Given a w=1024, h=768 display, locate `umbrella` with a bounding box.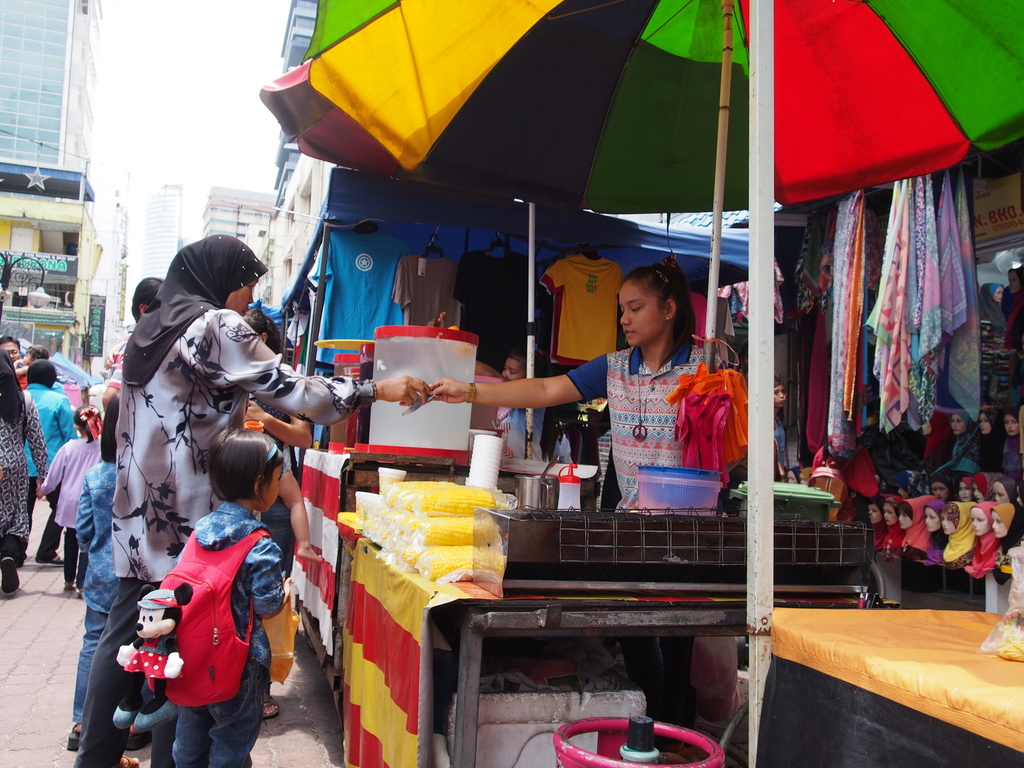
Located: <box>259,1,1023,387</box>.
